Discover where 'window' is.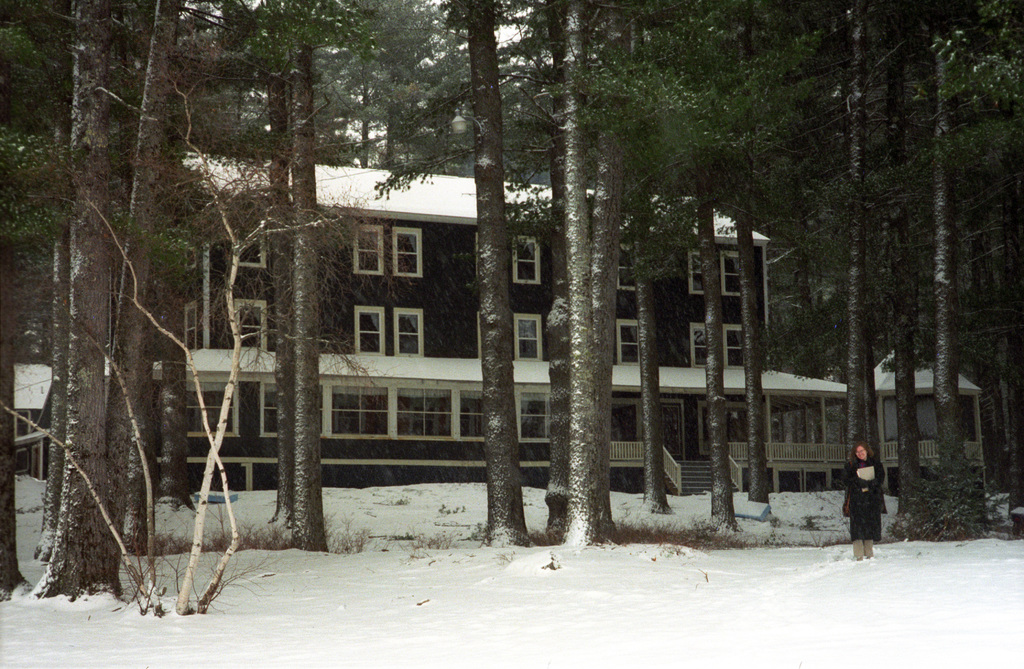
Discovered at [182, 307, 194, 352].
